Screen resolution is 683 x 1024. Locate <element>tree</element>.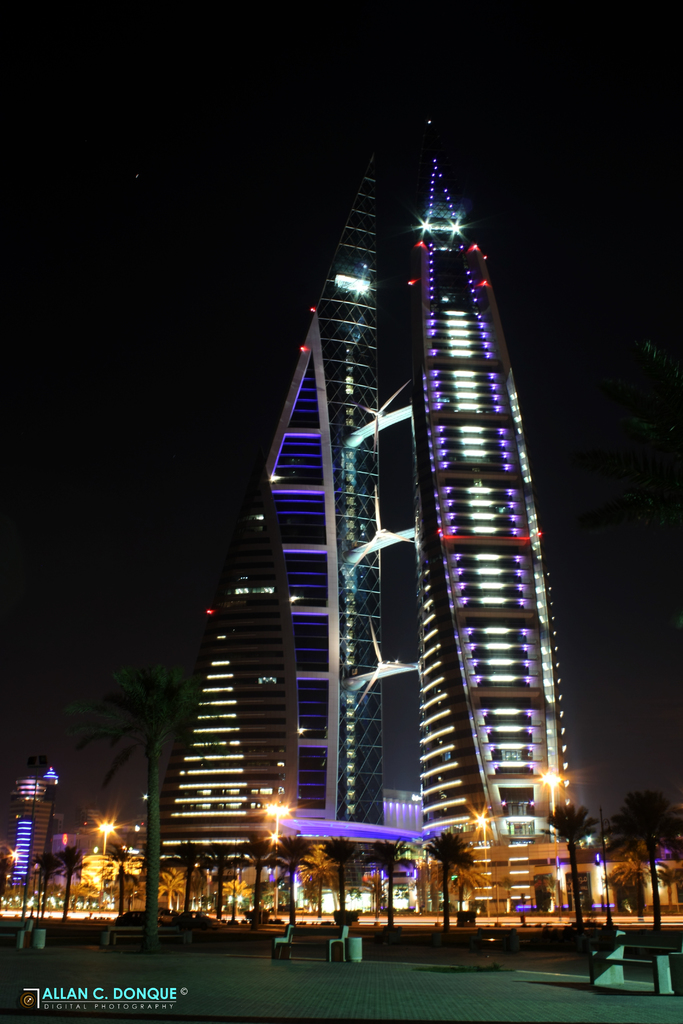
(left=293, top=843, right=339, bottom=916).
